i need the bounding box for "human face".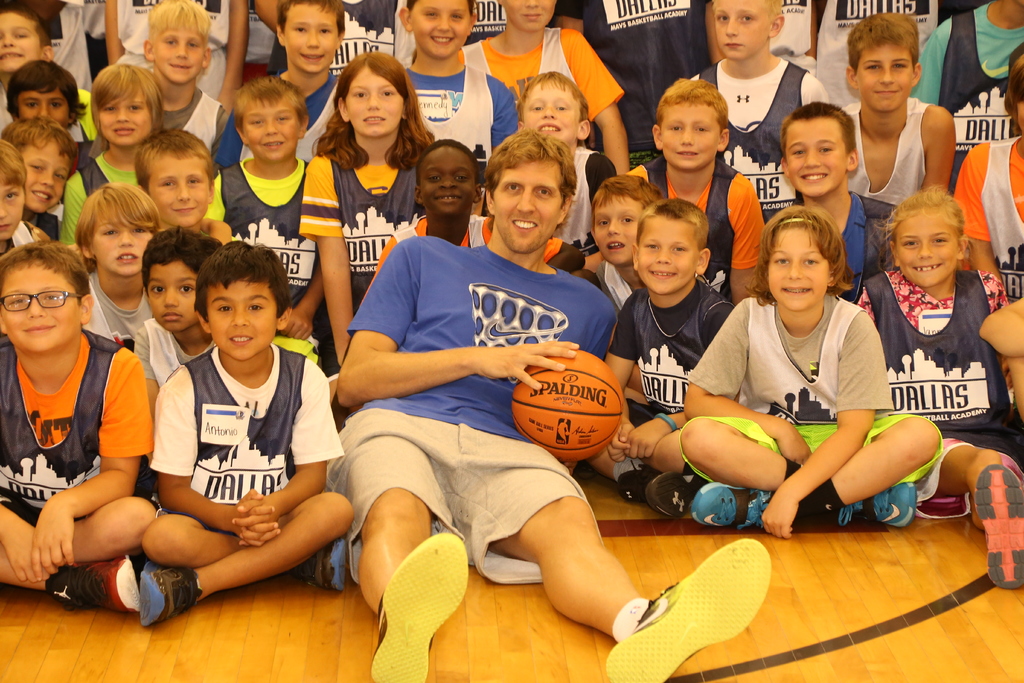
Here it is: locate(507, 0, 554, 29).
